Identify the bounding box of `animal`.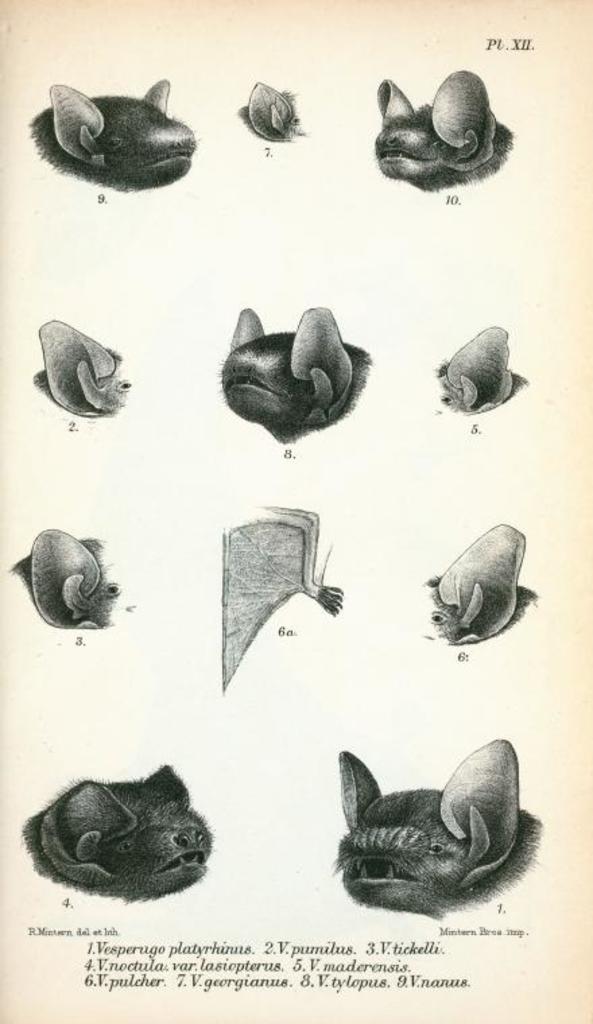
crop(427, 523, 532, 651).
